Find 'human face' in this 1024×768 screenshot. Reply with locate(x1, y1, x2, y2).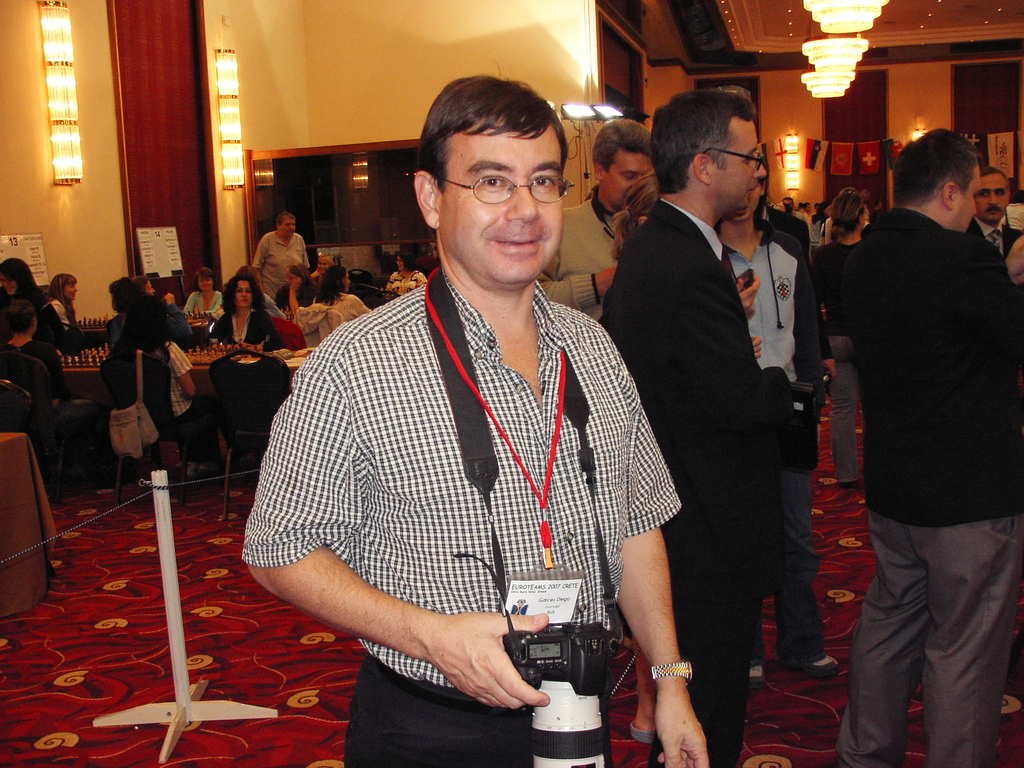
locate(982, 172, 1005, 220).
